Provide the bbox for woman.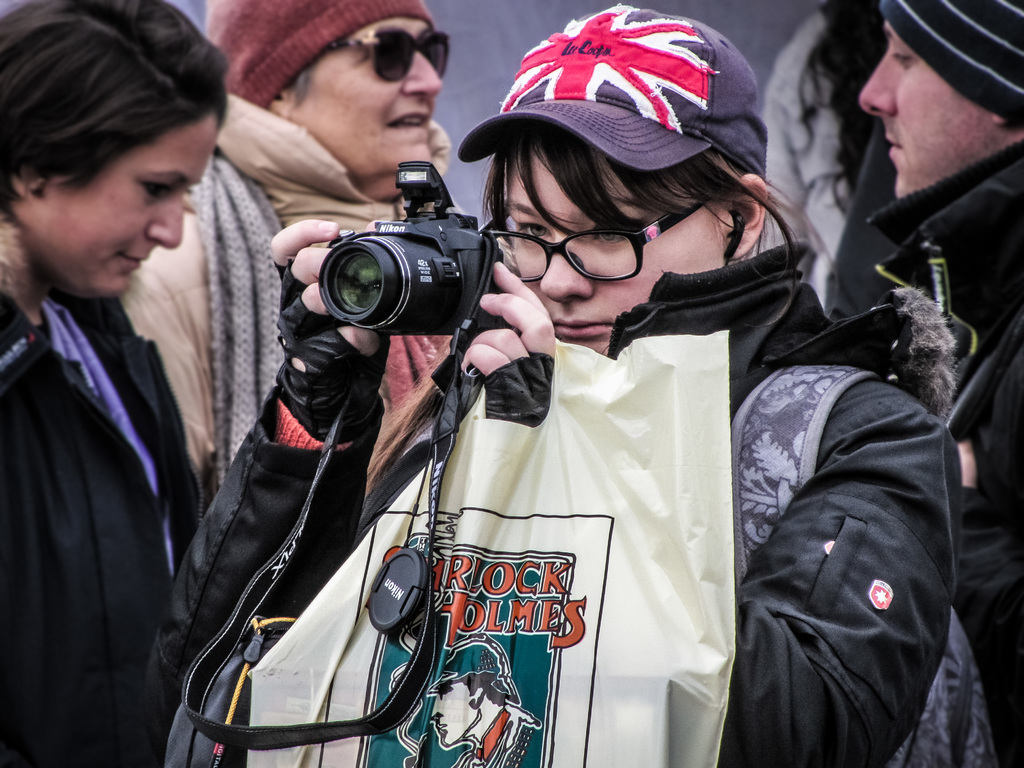
box=[147, 122, 956, 767].
